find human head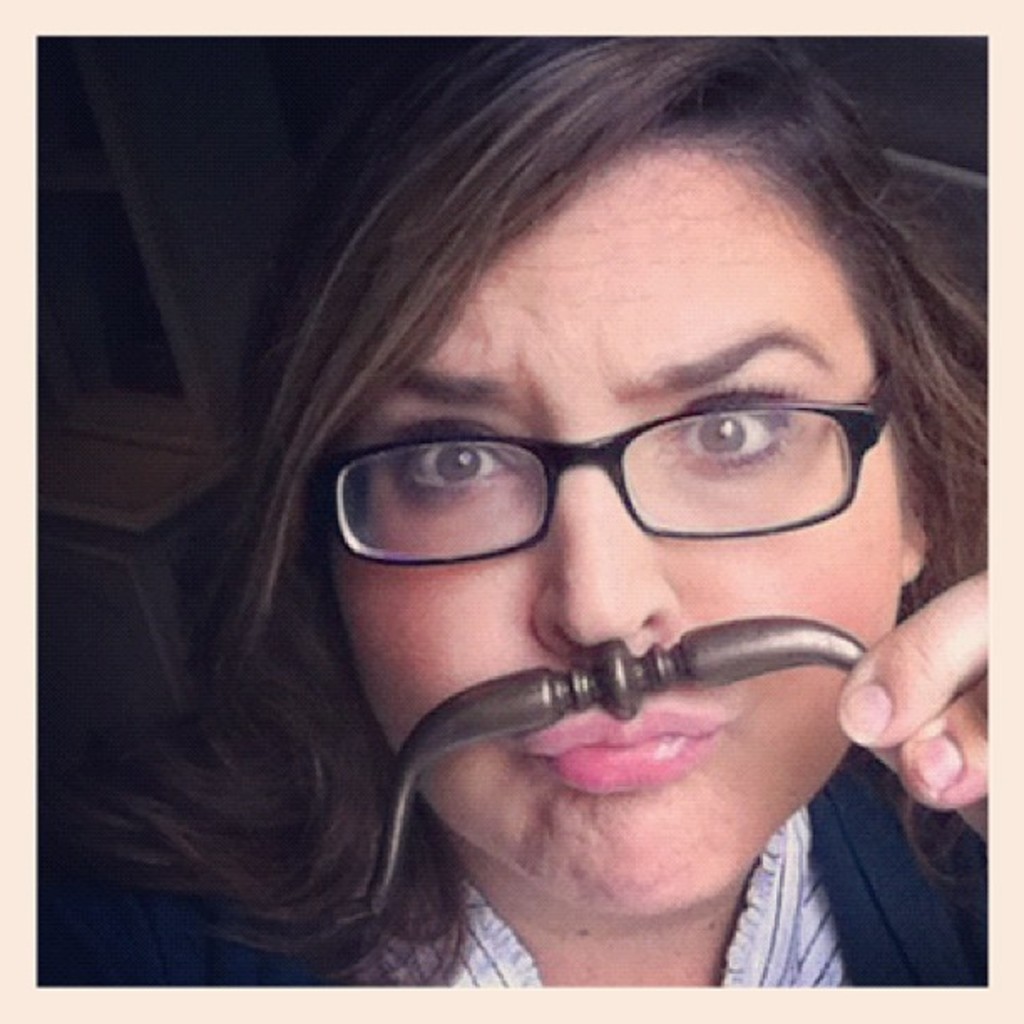
<bbox>172, 49, 955, 1014</bbox>
